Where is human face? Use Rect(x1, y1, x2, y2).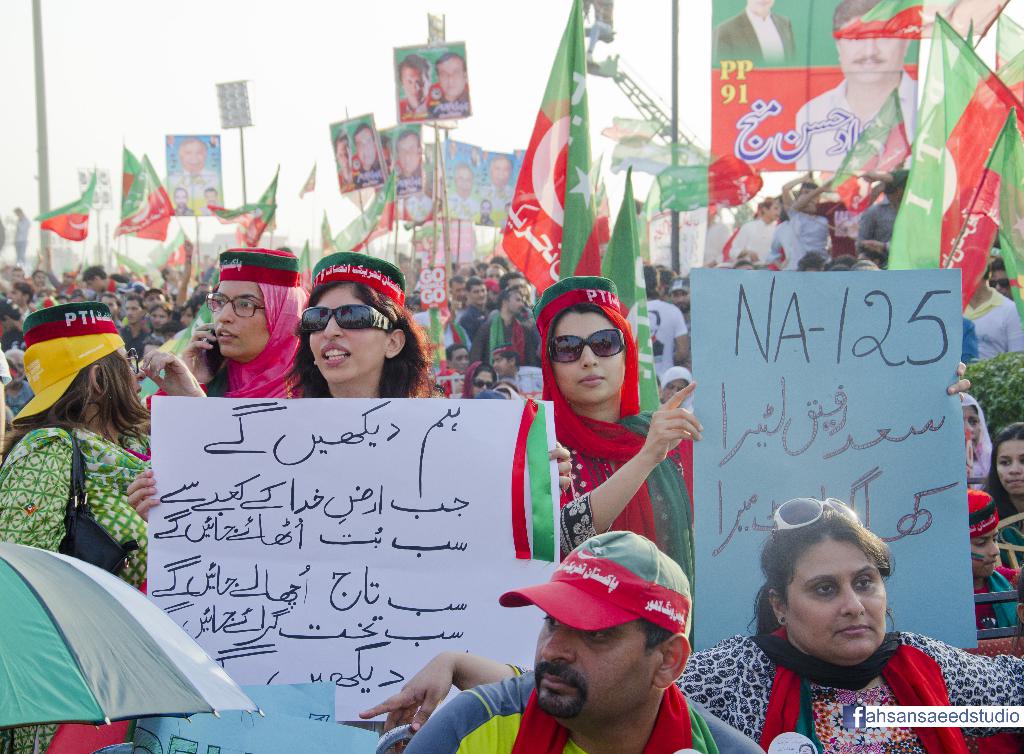
Rect(999, 443, 1023, 498).
